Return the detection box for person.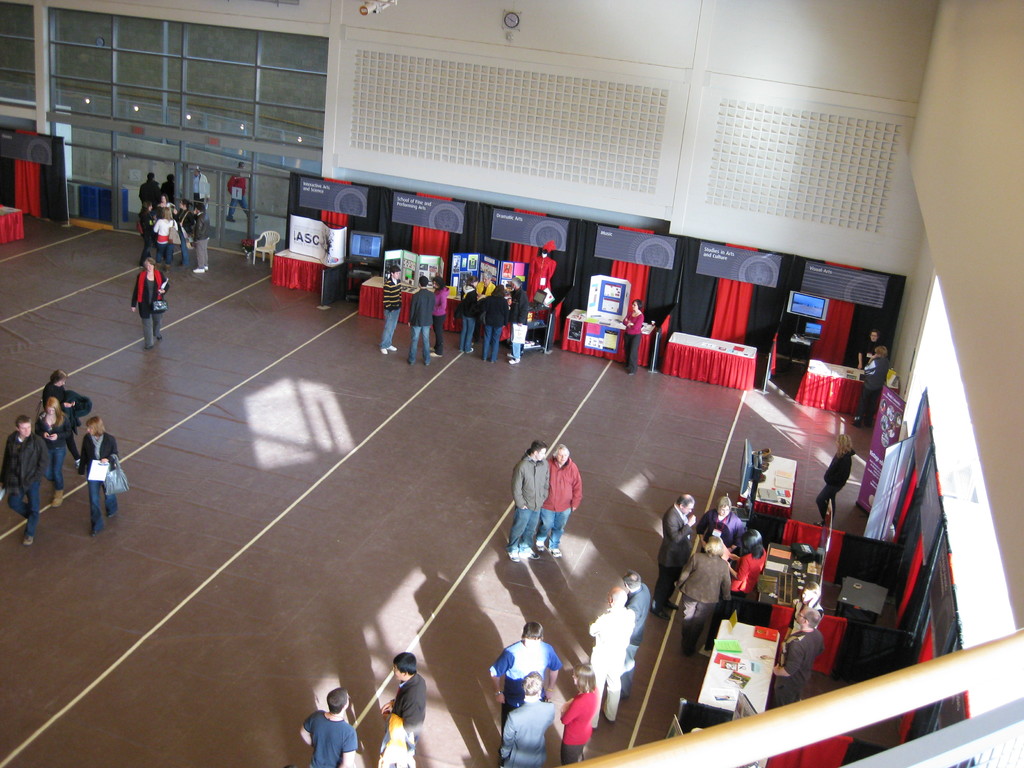
(732,529,769,618).
